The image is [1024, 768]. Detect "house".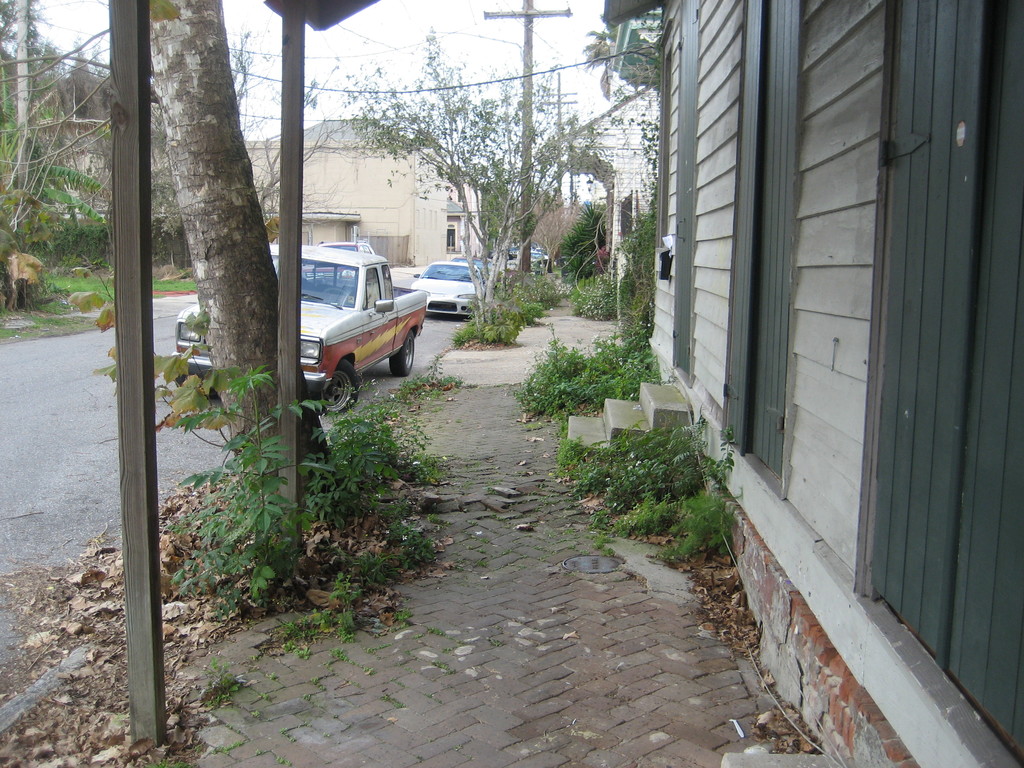
Detection: 554, 86, 659, 223.
